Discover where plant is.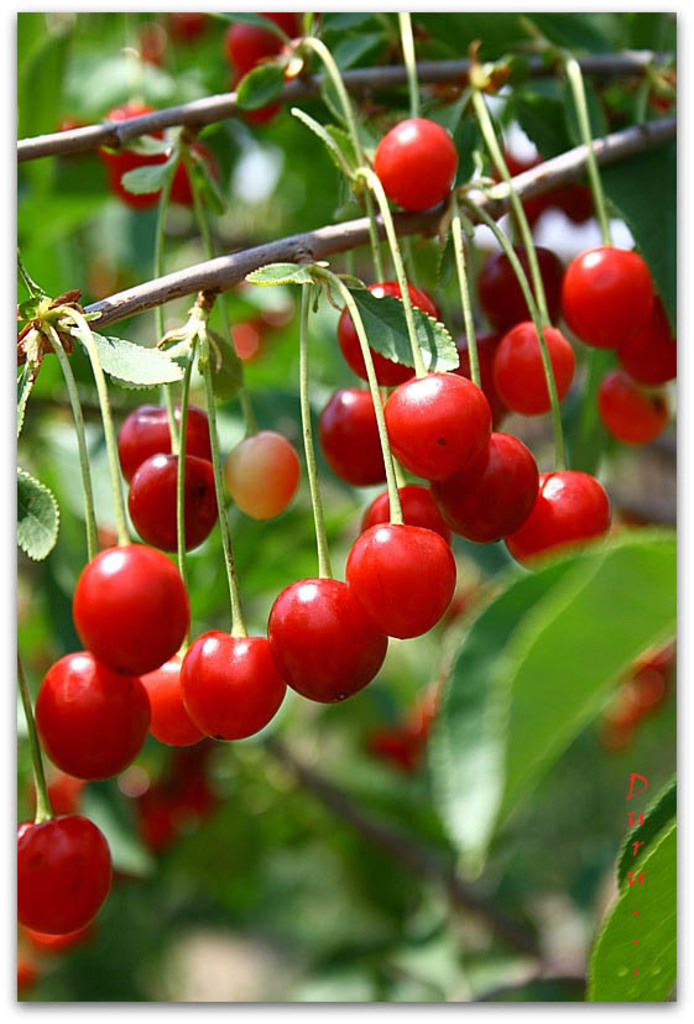
Discovered at Rect(0, 47, 688, 1023).
